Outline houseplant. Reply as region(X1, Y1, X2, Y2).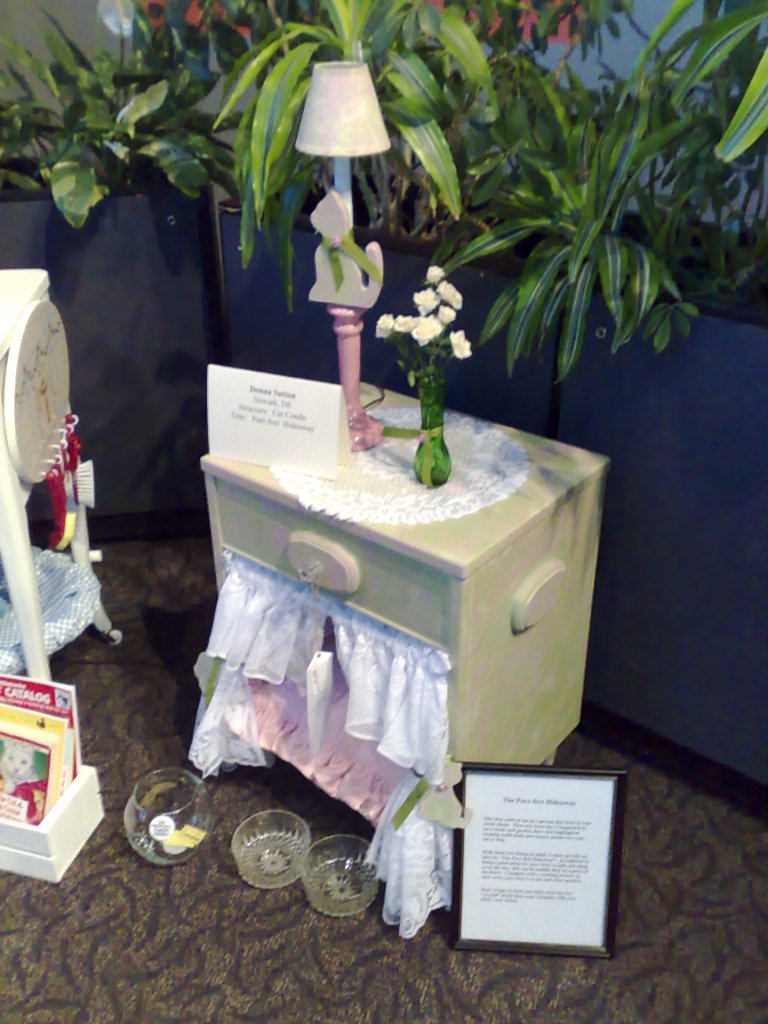
region(545, 1, 766, 806).
